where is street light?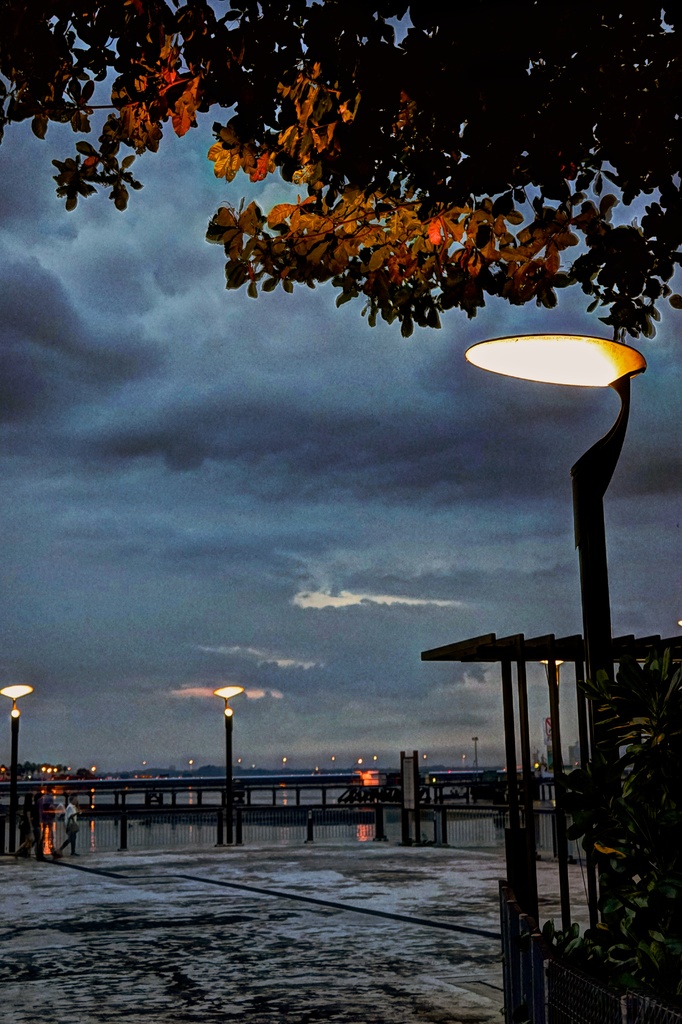
(left=209, top=685, right=245, bottom=840).
